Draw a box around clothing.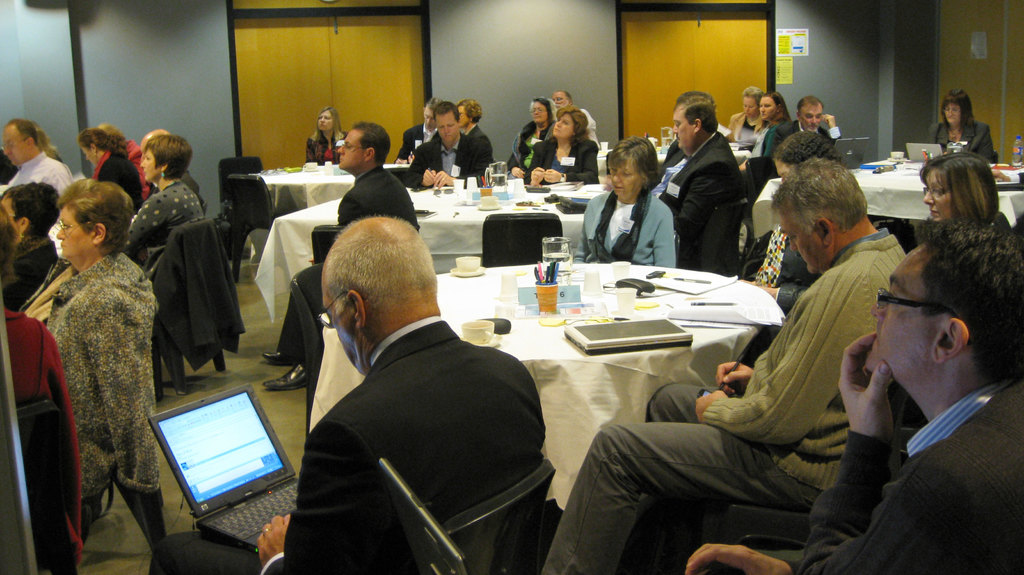
x1=470 y1=123 x2=488 y2=166.
